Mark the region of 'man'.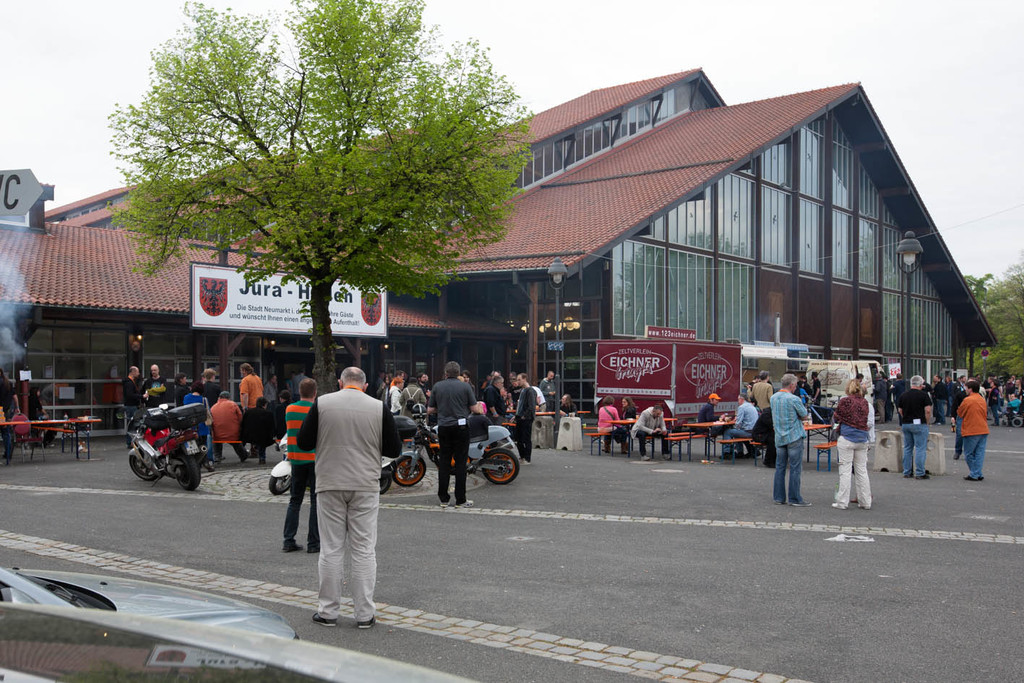
Region: Rect(558, 393, 582, 418).
